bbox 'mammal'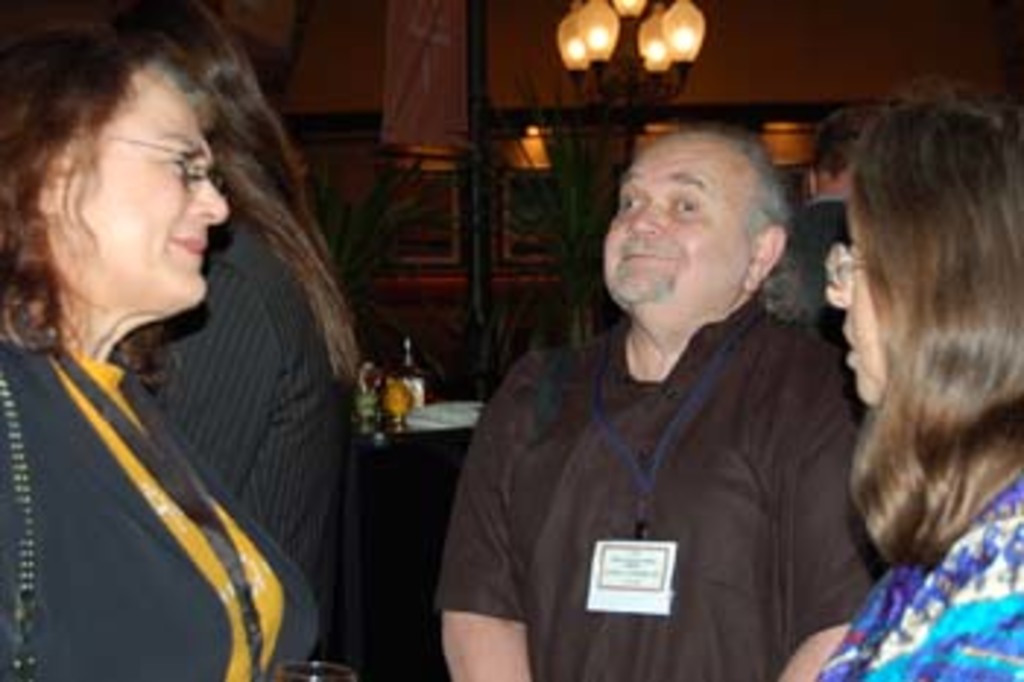
l=433, t=114, r=886, b=679
